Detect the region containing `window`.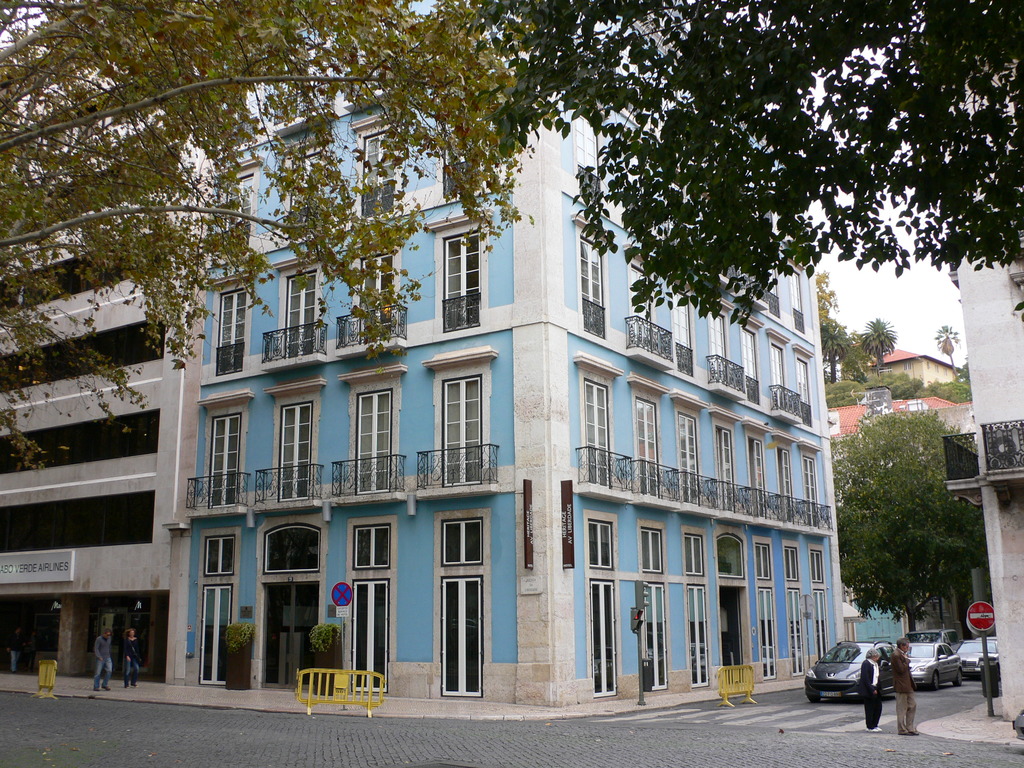
bbox=(215, 177, 250, 241).
